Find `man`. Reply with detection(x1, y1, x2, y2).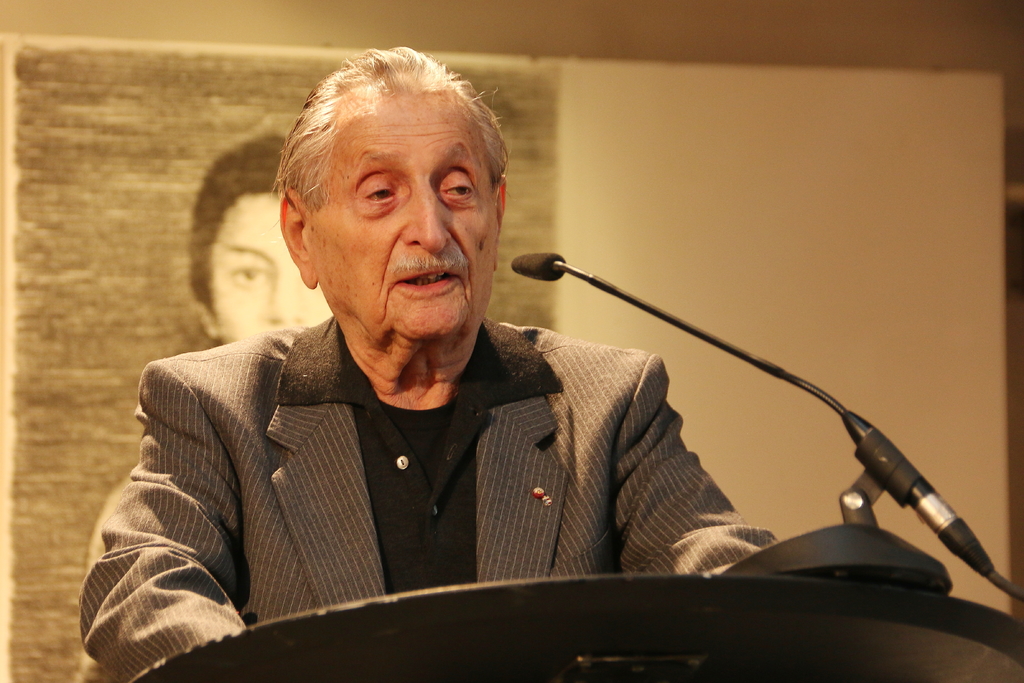
detection(80, 134, 334, 682).
